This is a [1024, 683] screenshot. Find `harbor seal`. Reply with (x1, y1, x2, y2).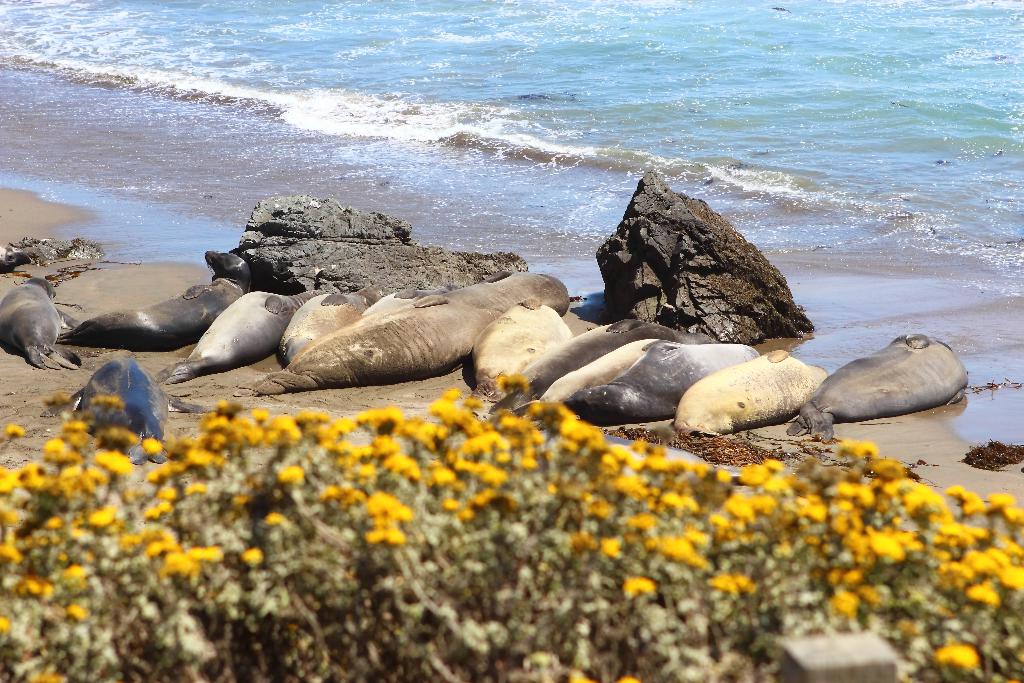
(0, 278, 85, 367).
